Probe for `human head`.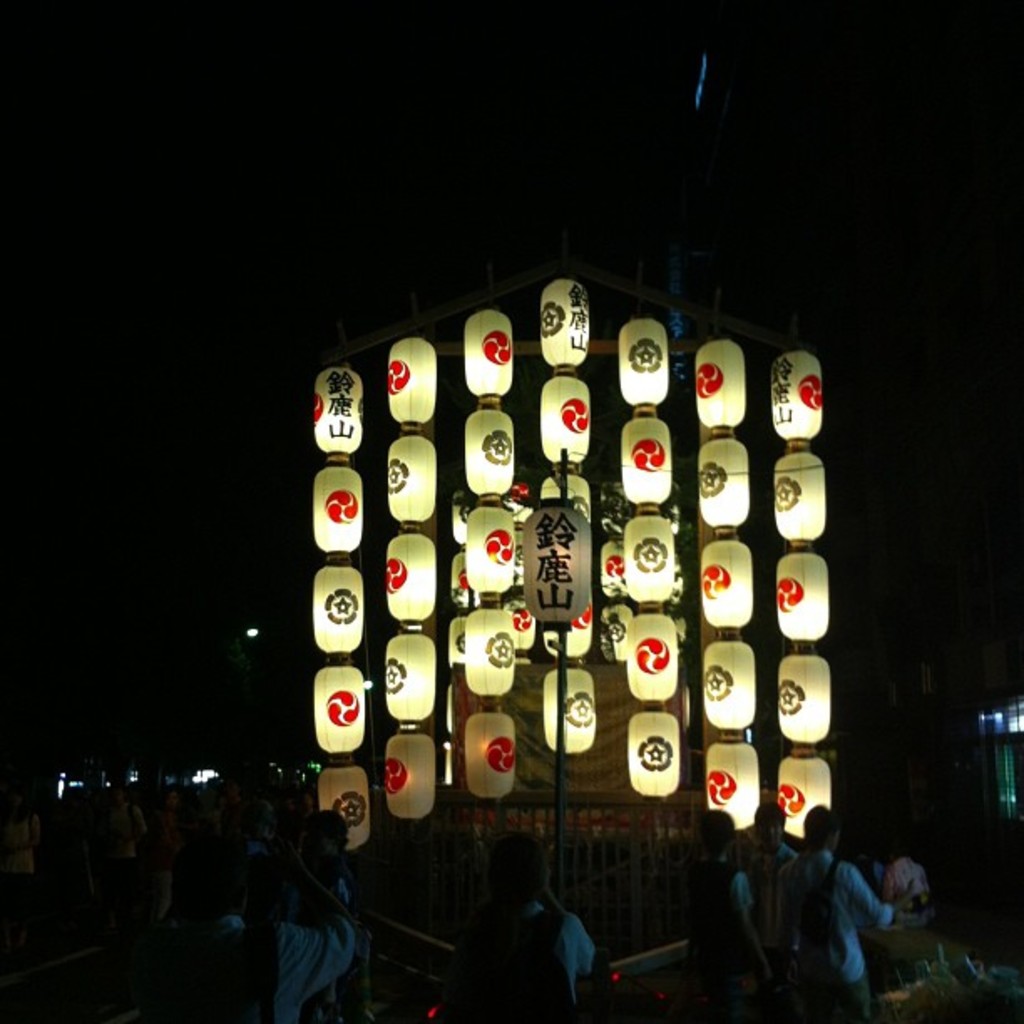
Probe result: locate(803, 803, 845, 850).
